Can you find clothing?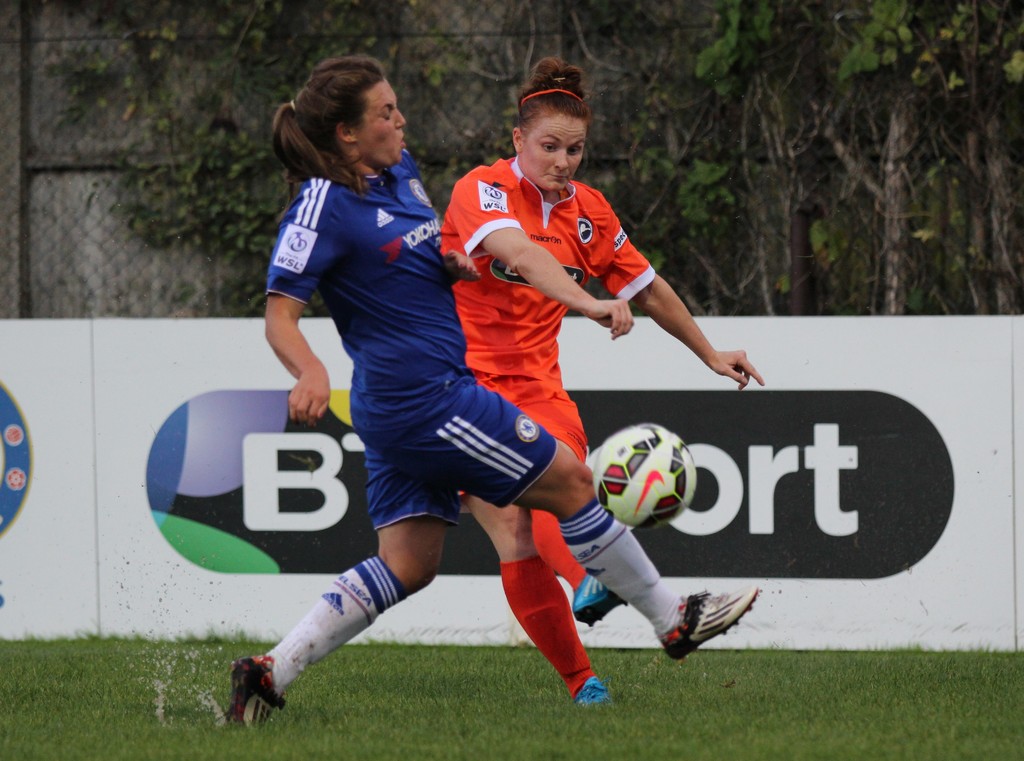
Yes, bounding box: [left=264, top=147, right=557, bottom=532].
